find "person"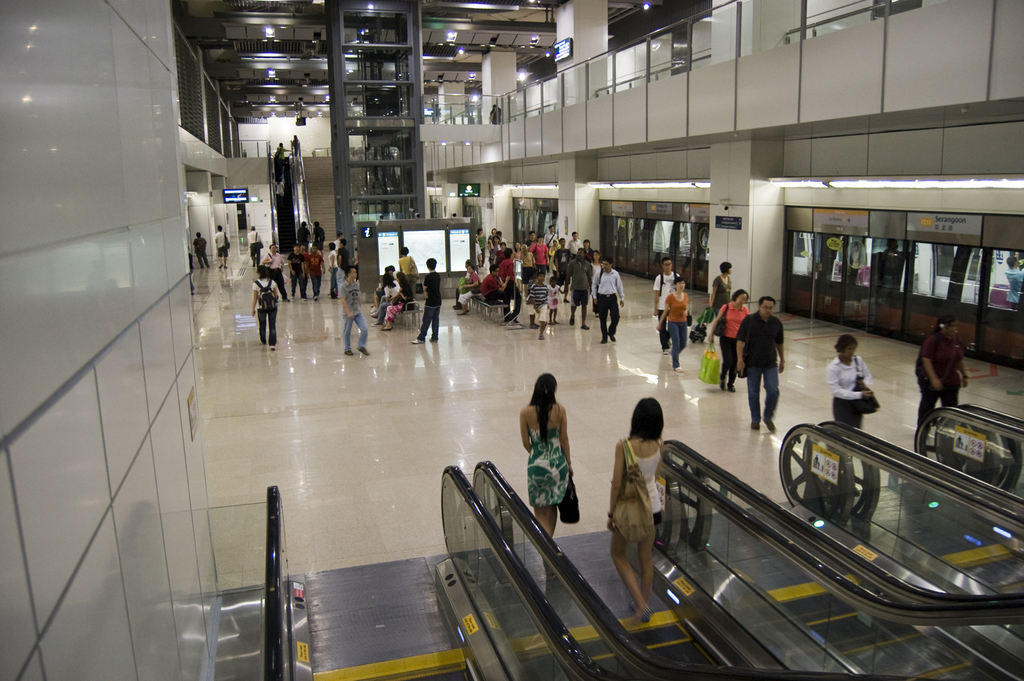
left=605, top=400, right=664, bottom=618
